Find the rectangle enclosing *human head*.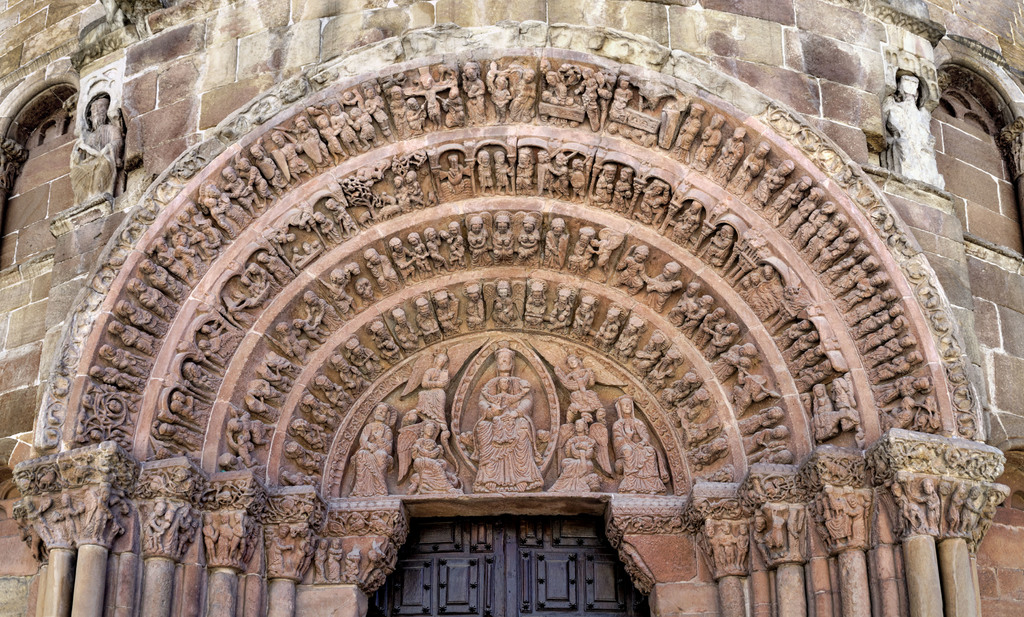
pyautogui.locateOnScreen(772, 449, 790, 460).
